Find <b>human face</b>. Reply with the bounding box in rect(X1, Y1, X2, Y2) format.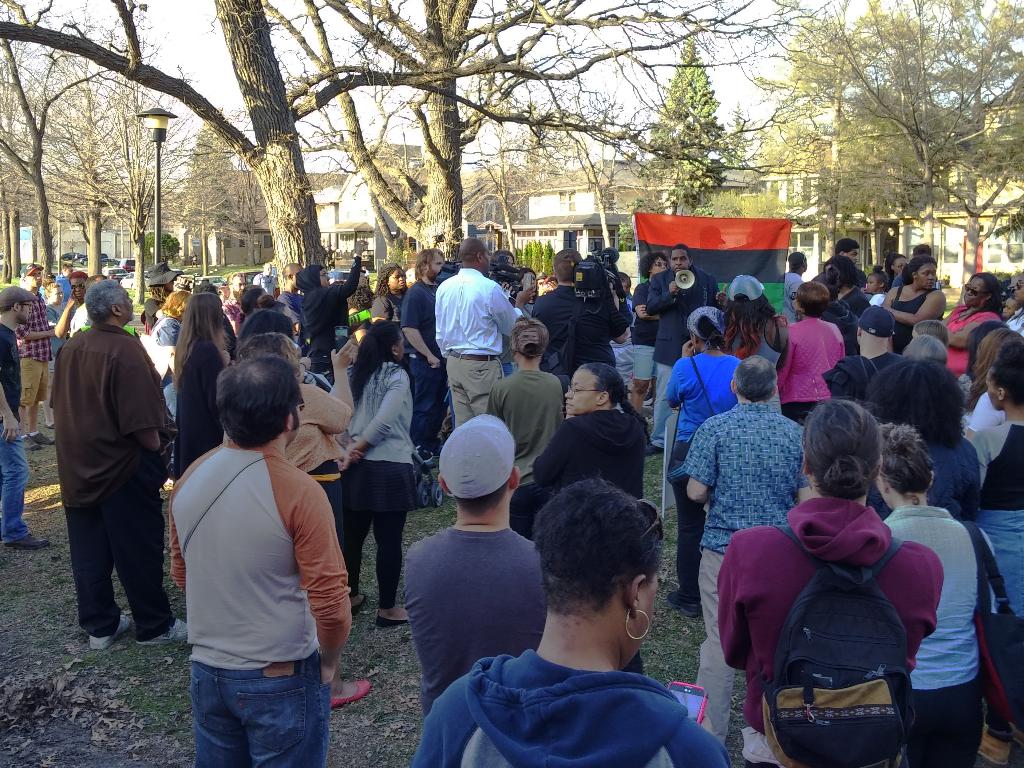
rect(1014, 272, 1023, 303).
